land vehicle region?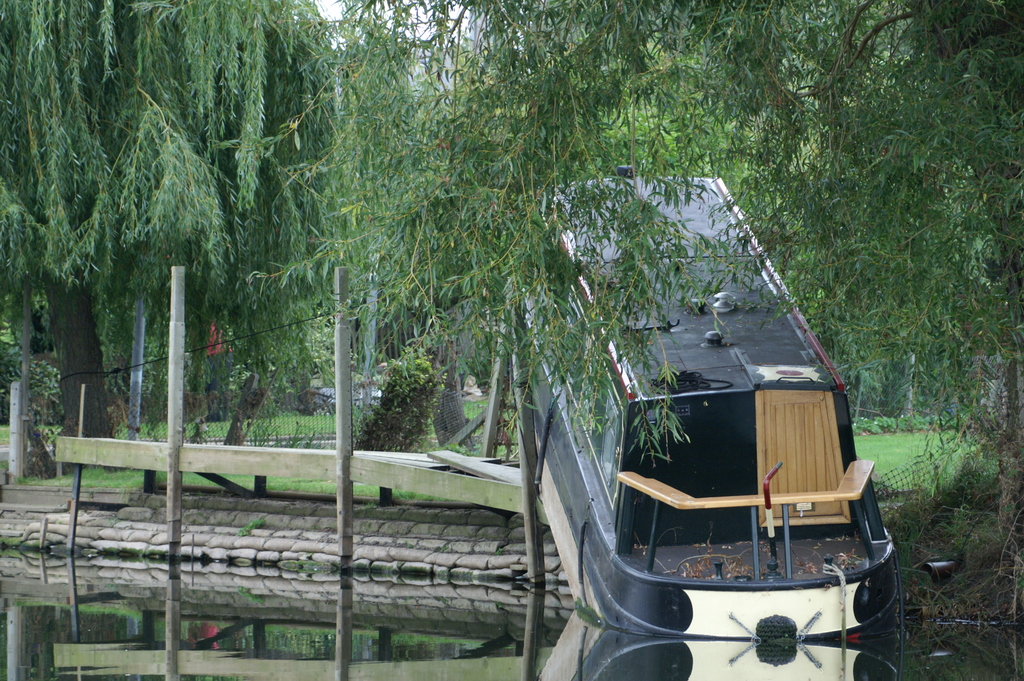
(left=531, top=163, right=909, bottom=680)
